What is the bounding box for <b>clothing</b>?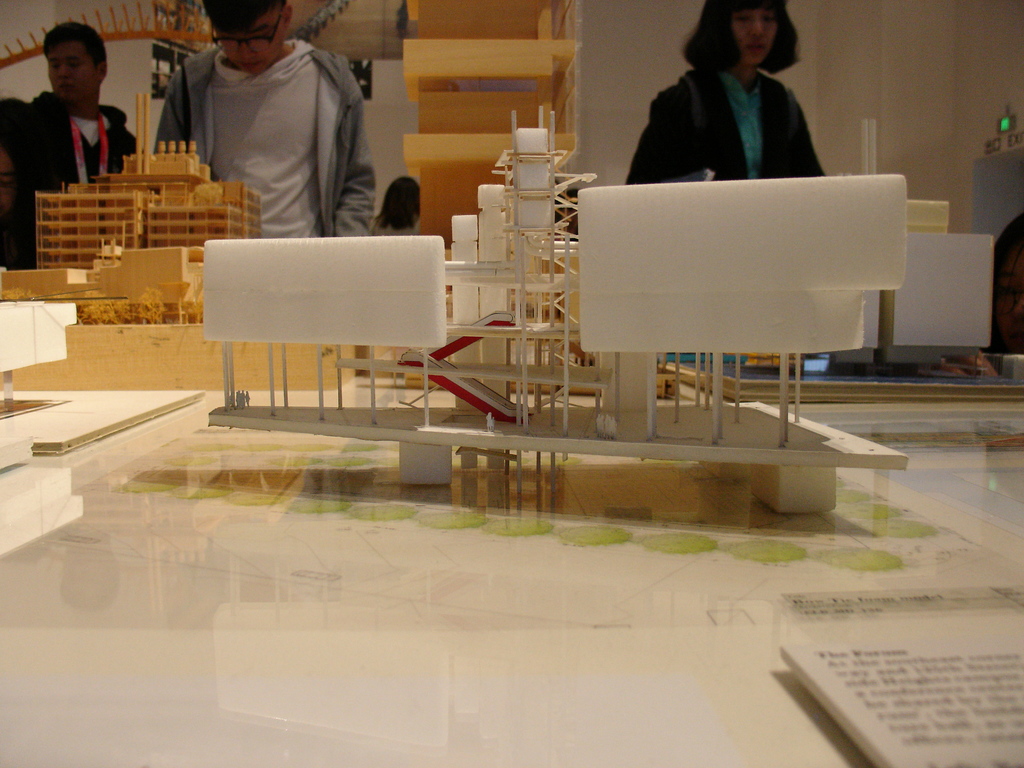
region(148, 36, 377, 241).
